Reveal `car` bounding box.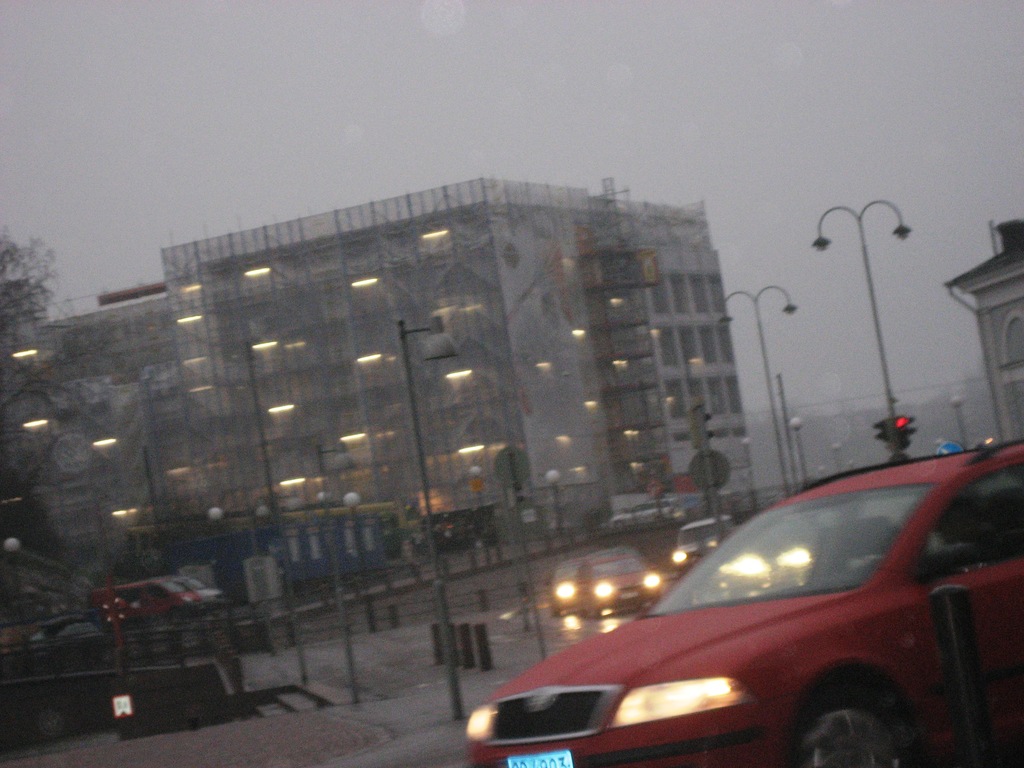
Revealed: box(579, 544, 663, 620).
